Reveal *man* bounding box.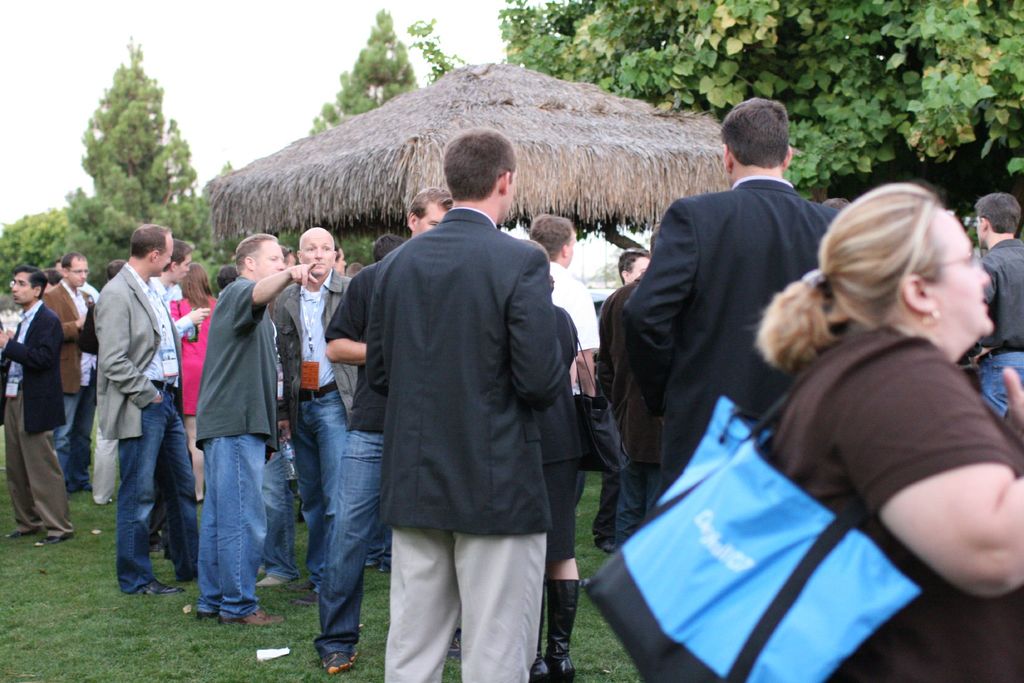
Revealed: x1=977 y1=191 x2=1023 y2=416.
